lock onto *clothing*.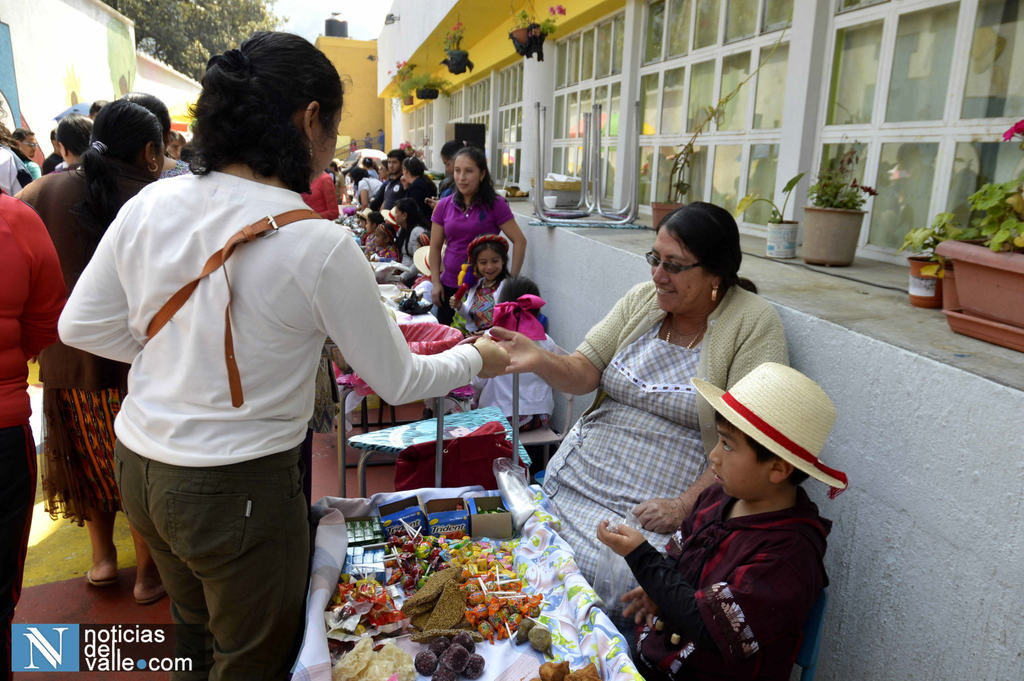
Locked: select_region(573, 268, 785, 616).
